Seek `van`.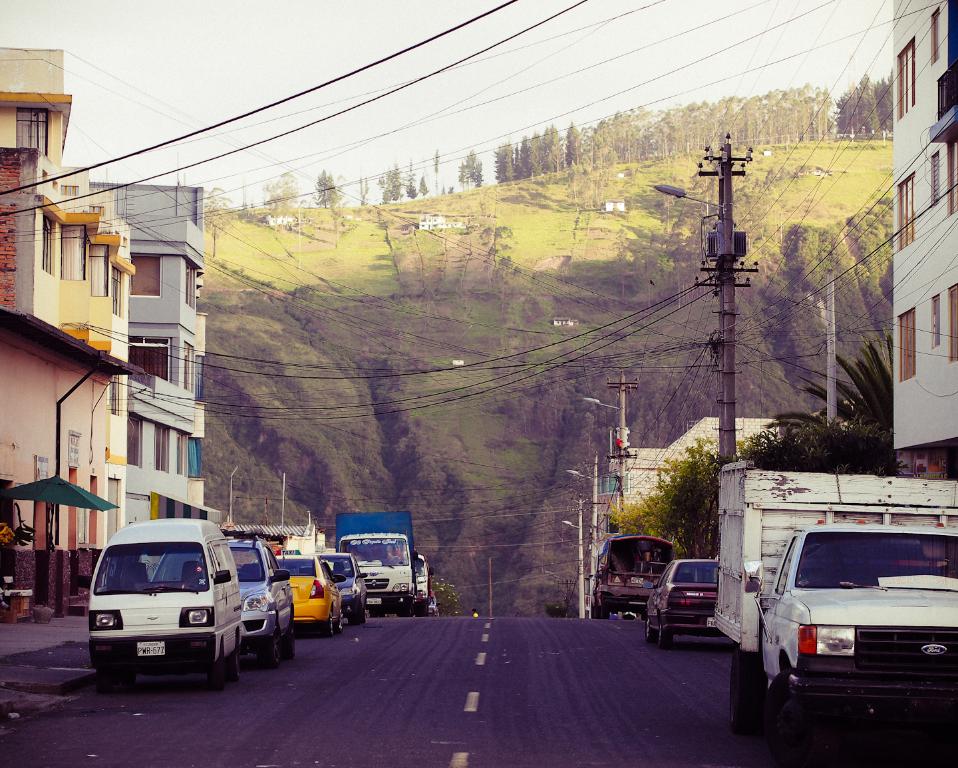
(88, 516, 244, 691).
